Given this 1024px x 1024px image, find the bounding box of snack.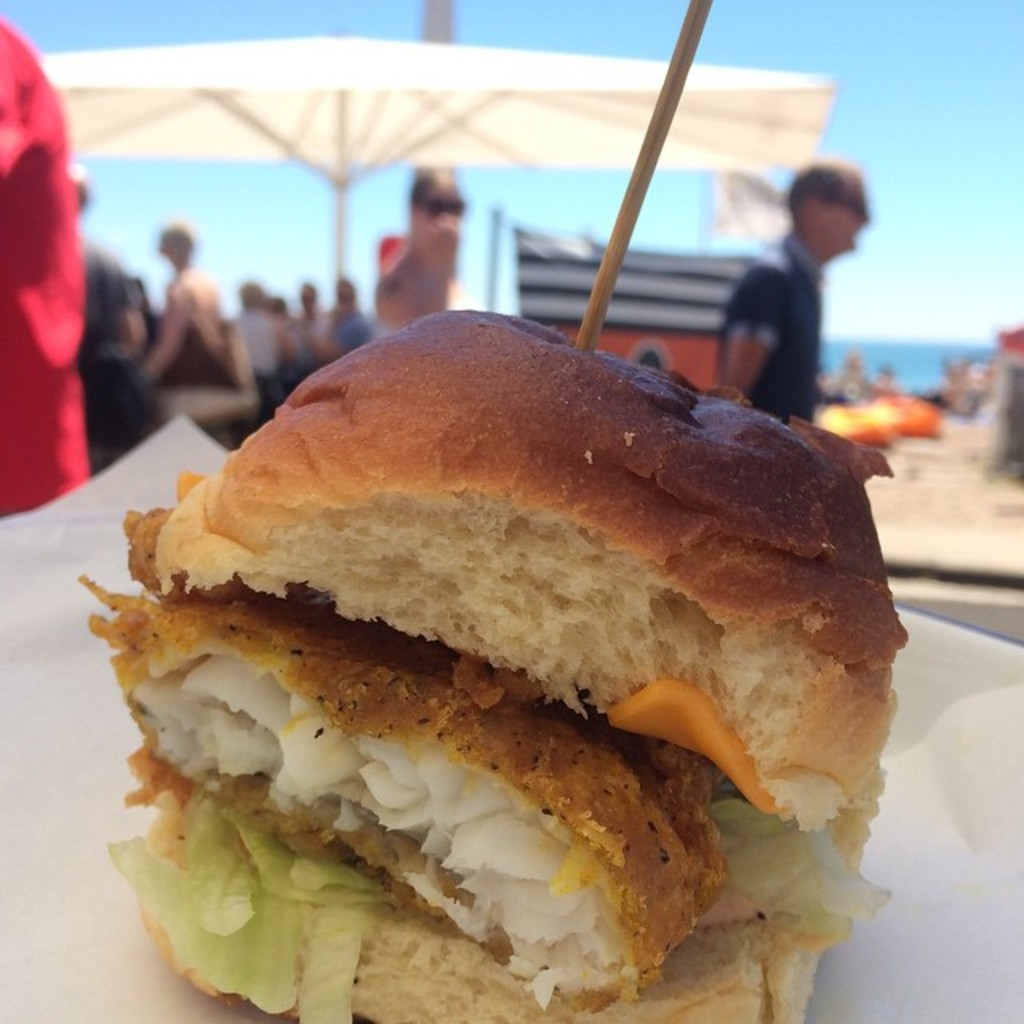
l=83, t=318, r=890, b=1022.
